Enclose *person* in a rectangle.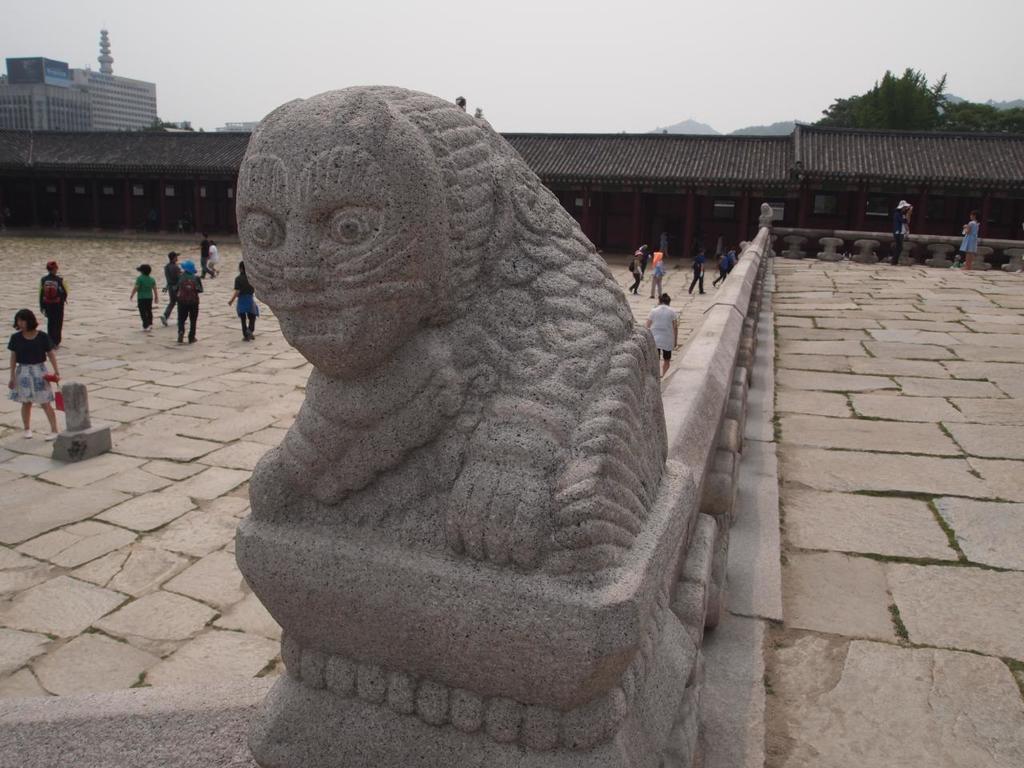
region(33, 256, 74, 354).
